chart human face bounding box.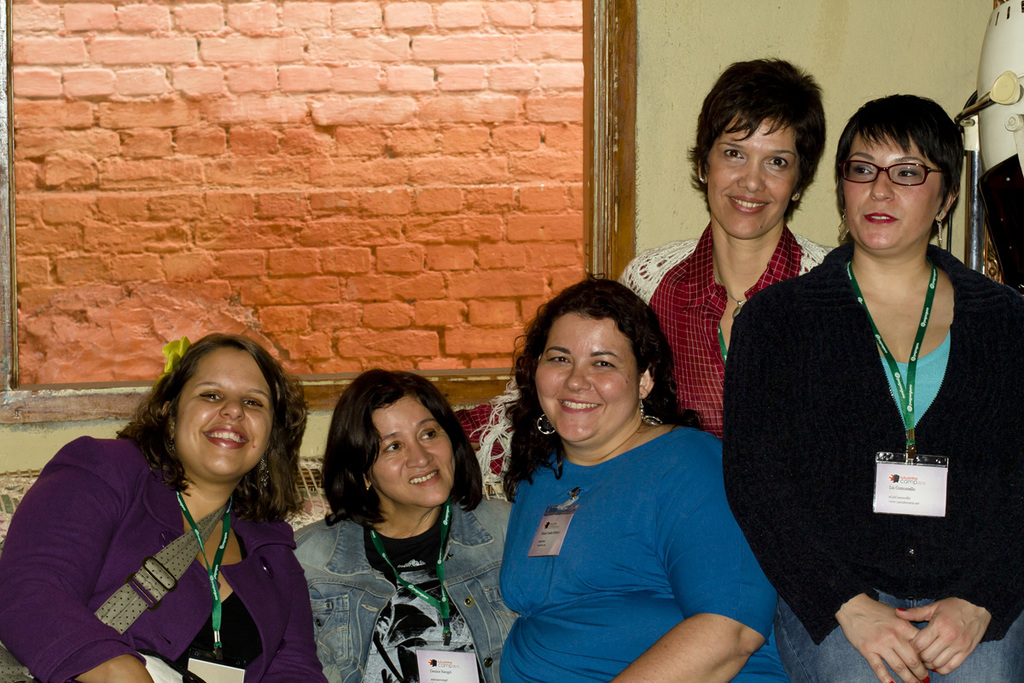
Charted: [534,312,638,441].
